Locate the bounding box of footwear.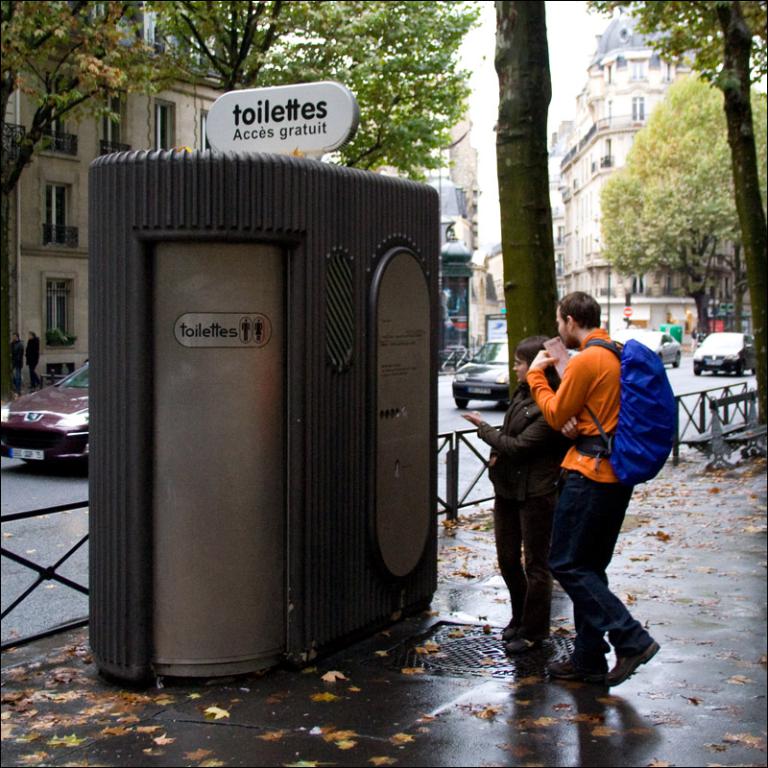
Bounding box: [499,619,522,636].
